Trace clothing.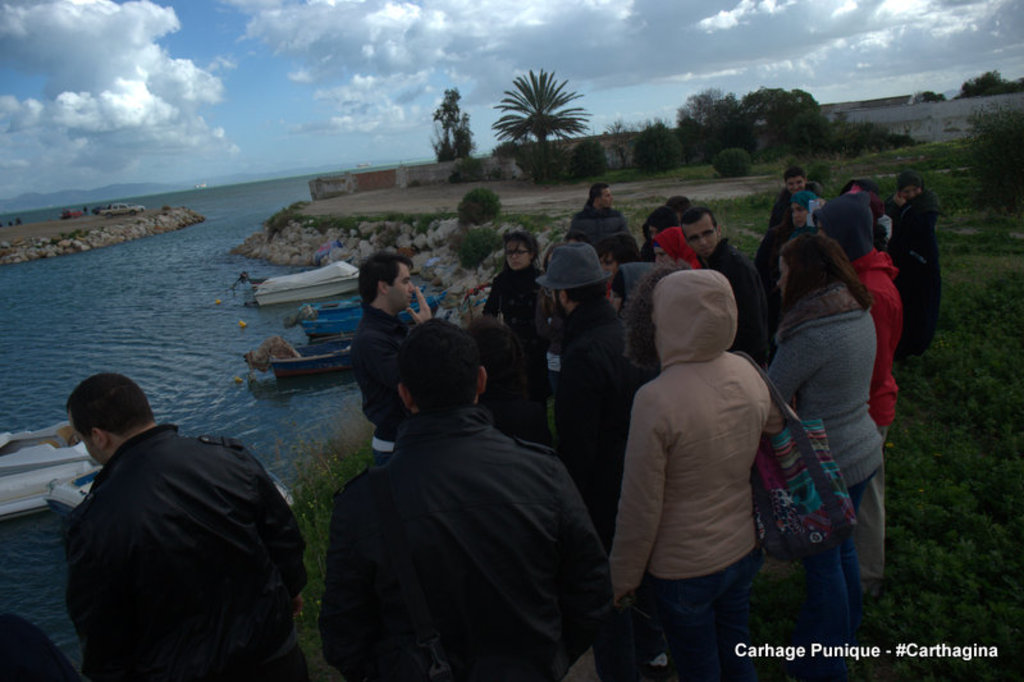
Traced to left=759, top=280, right=887, bottom=582.
